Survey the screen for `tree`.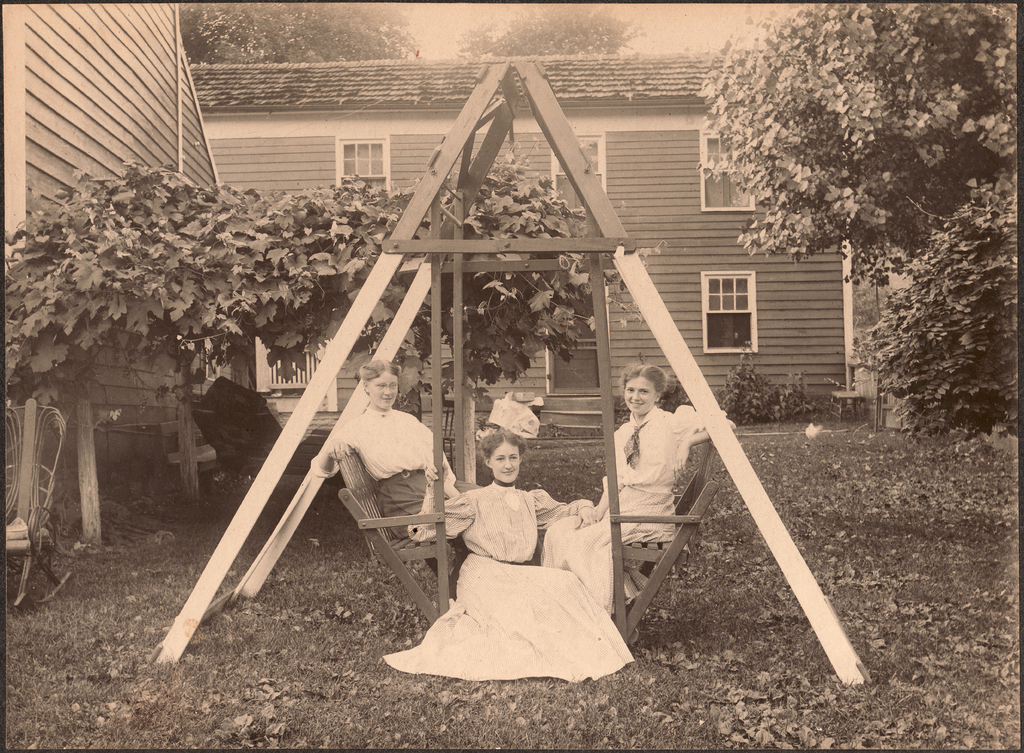
Survey found: locate(717, 22, 1011, 409).
